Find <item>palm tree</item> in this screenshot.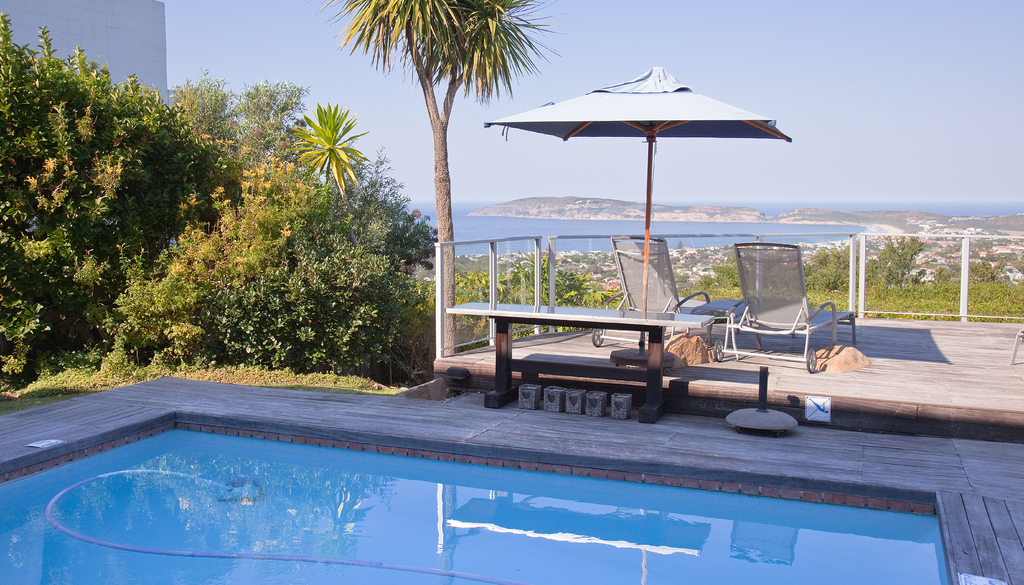
The bounding box for <item>palm tree</item> is [356, 0, 492, 396].
